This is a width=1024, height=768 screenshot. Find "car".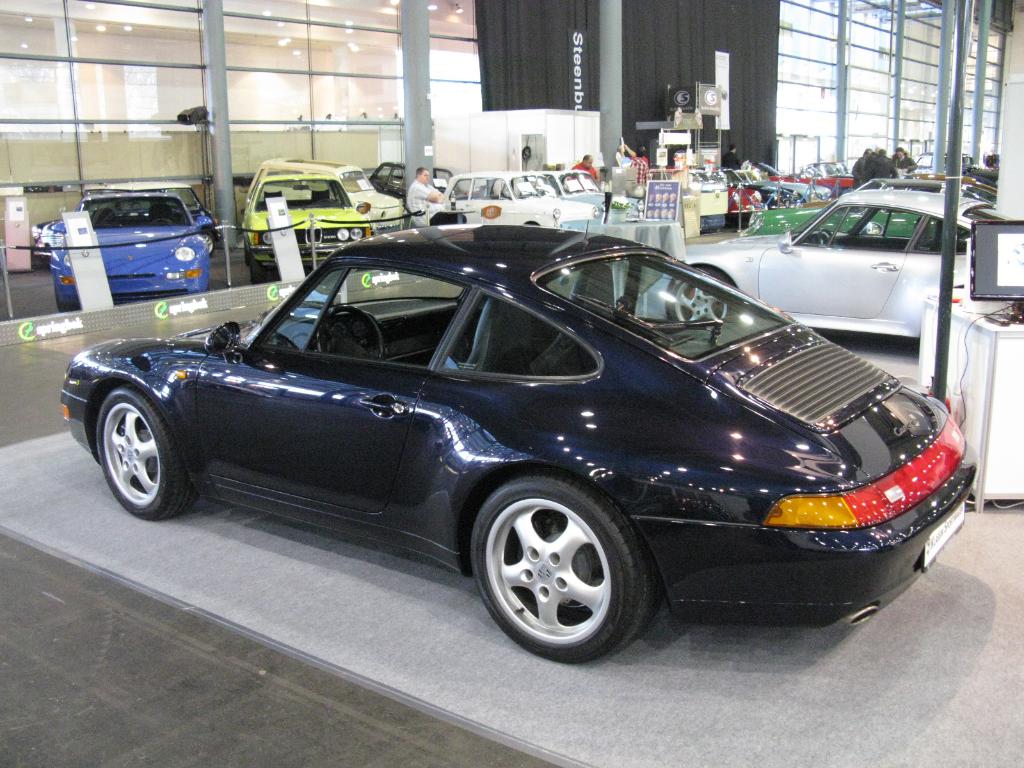
Bounding box: (48,192,207,310).
